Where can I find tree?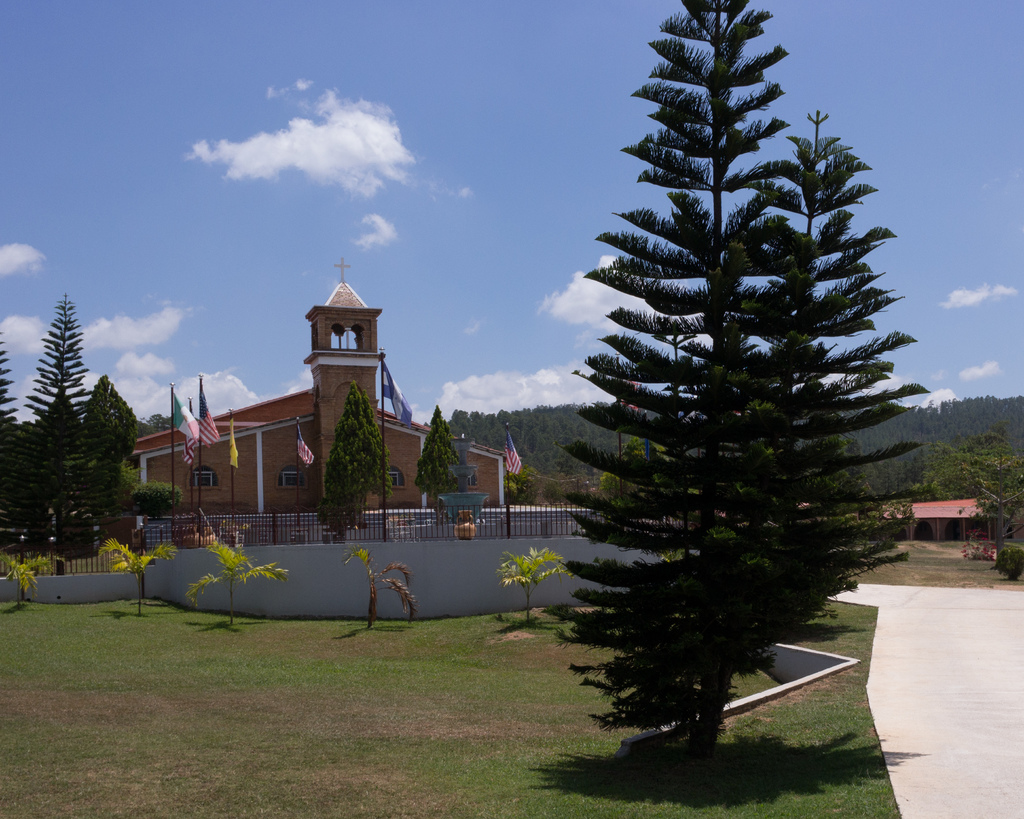
You can find it at l=148, t=413, r=179, b=434.
